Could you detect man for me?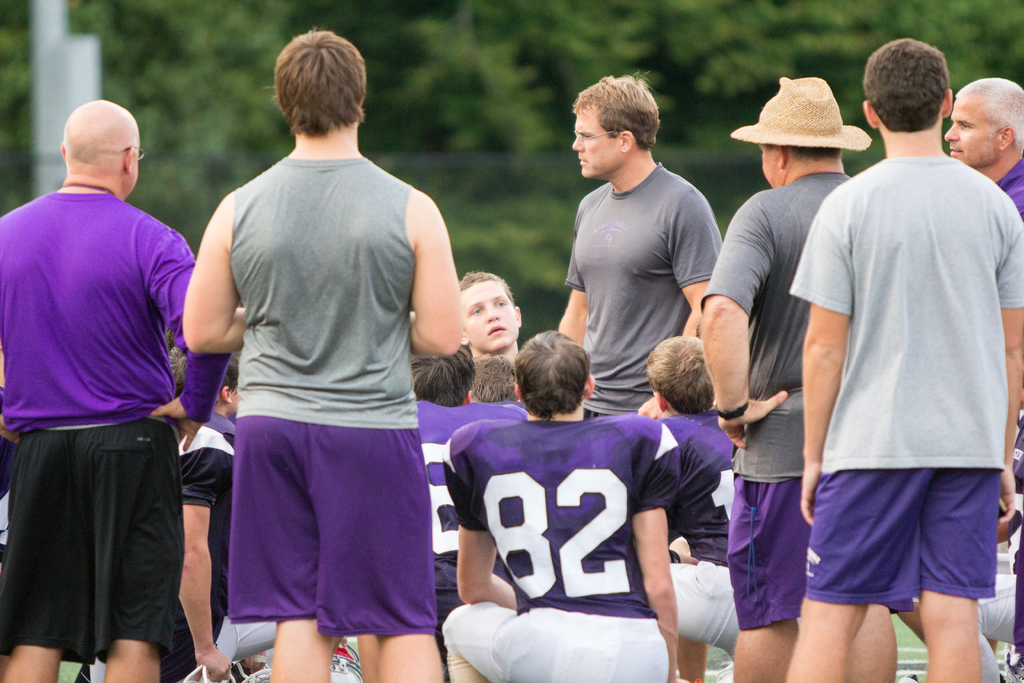
Detection result: l=413, t=343, r=521, b=682.
